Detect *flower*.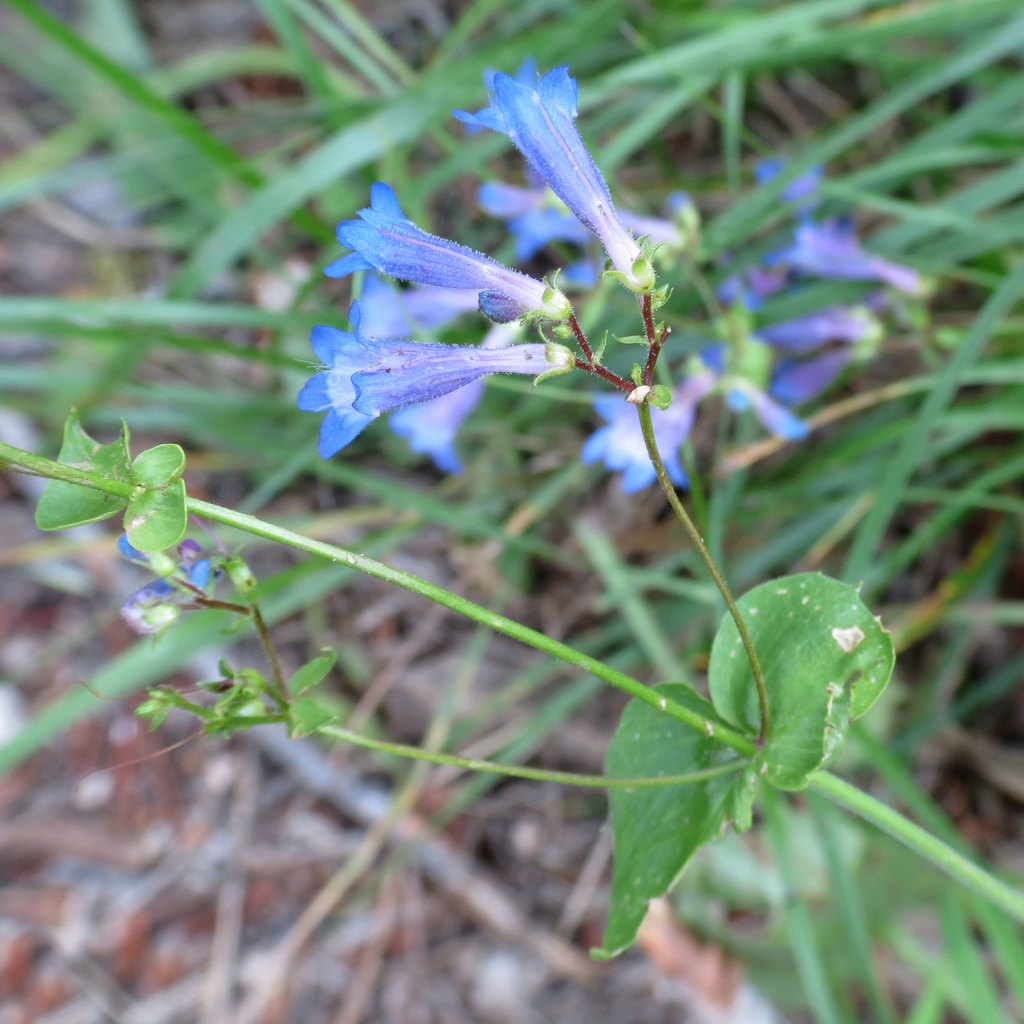
Detected at (left=587, top=376, right=725, bottom=481).
